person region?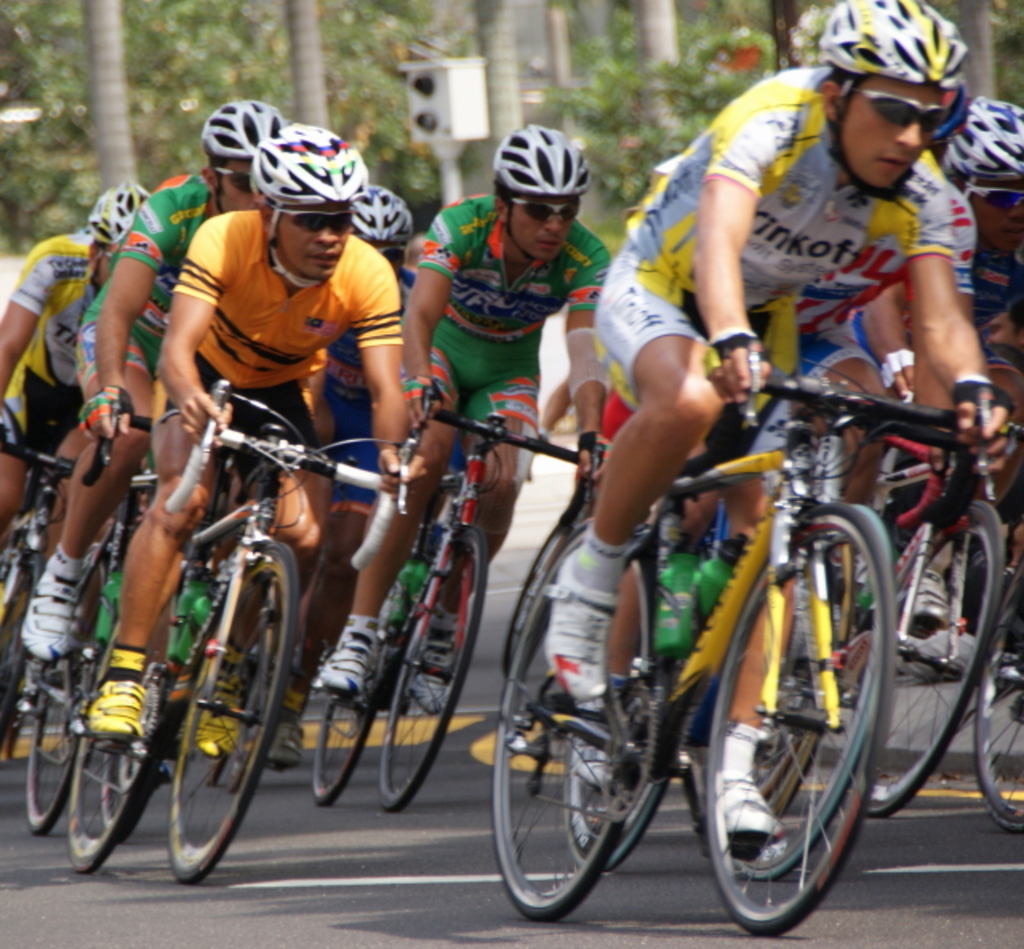
rect(16, 98, 286, 759)
